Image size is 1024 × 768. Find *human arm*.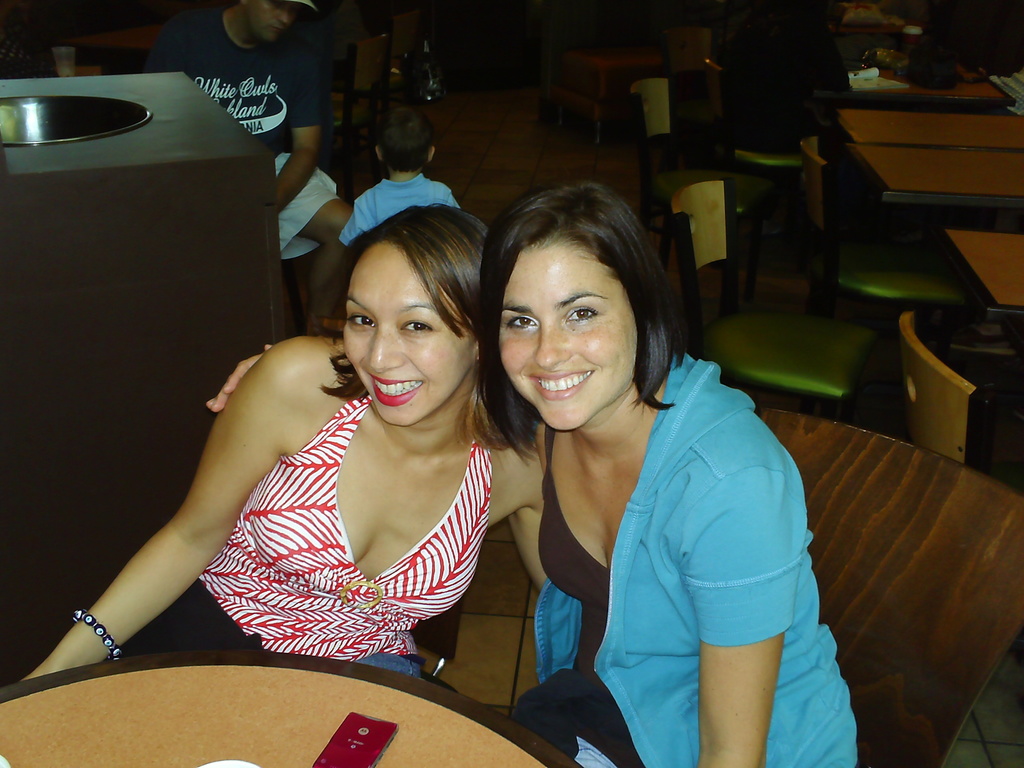
29:218:282:655.
